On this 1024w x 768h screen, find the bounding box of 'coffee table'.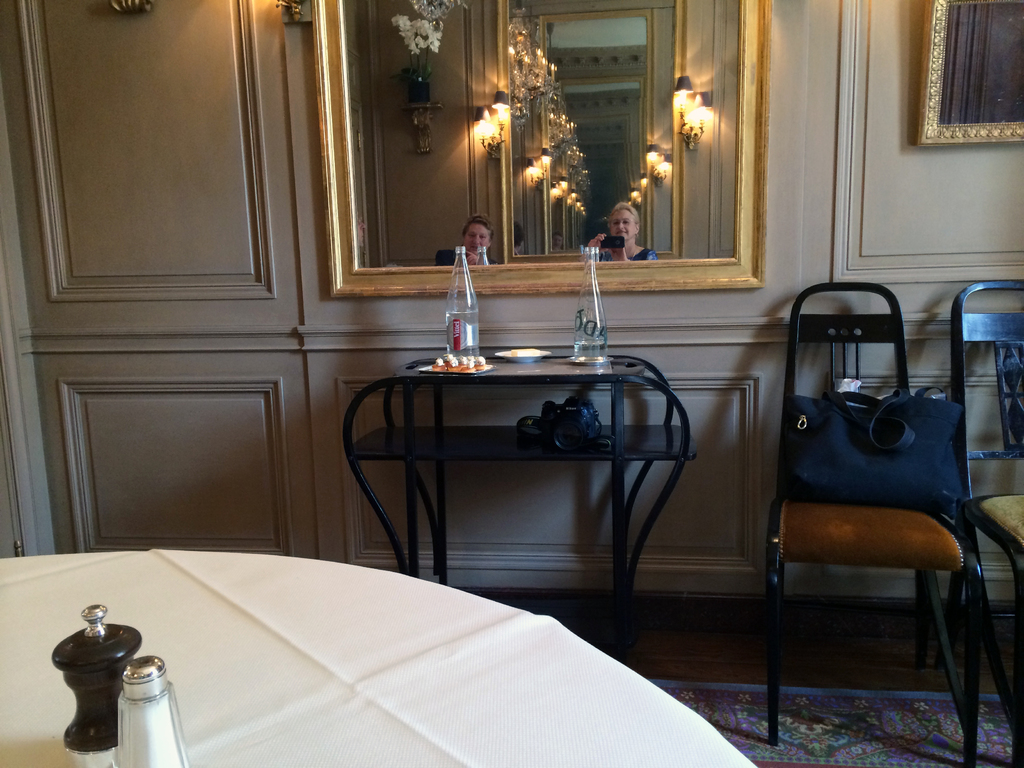
Bounding box: BBox(0, 547, 756, 767).
